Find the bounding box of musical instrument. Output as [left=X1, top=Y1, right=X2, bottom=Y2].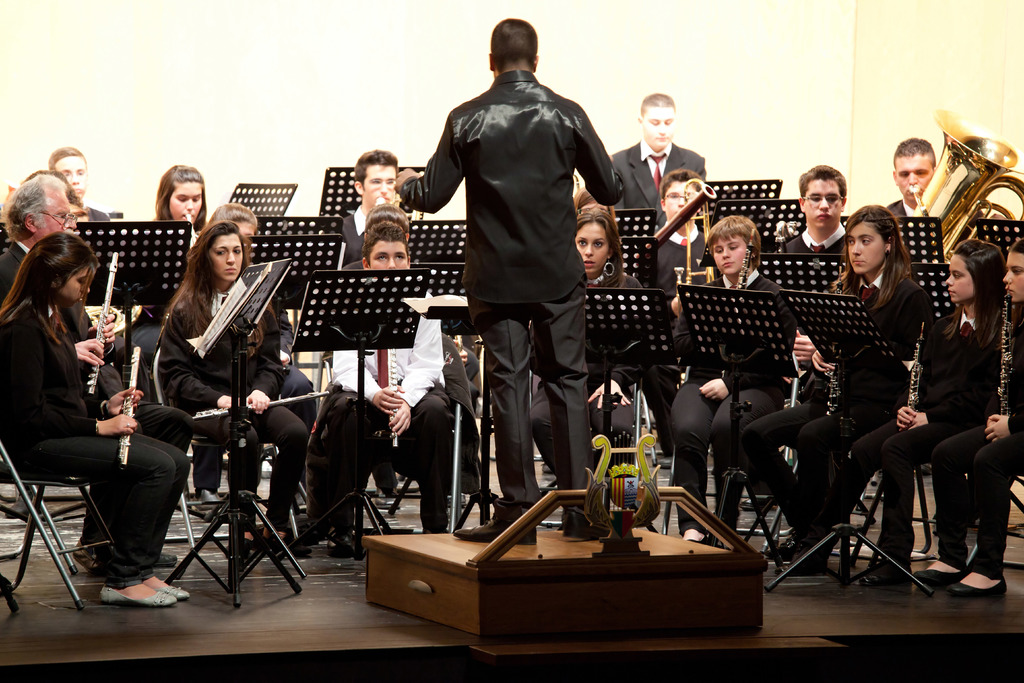
[left=636, top=177, right=717, bottom=263].
